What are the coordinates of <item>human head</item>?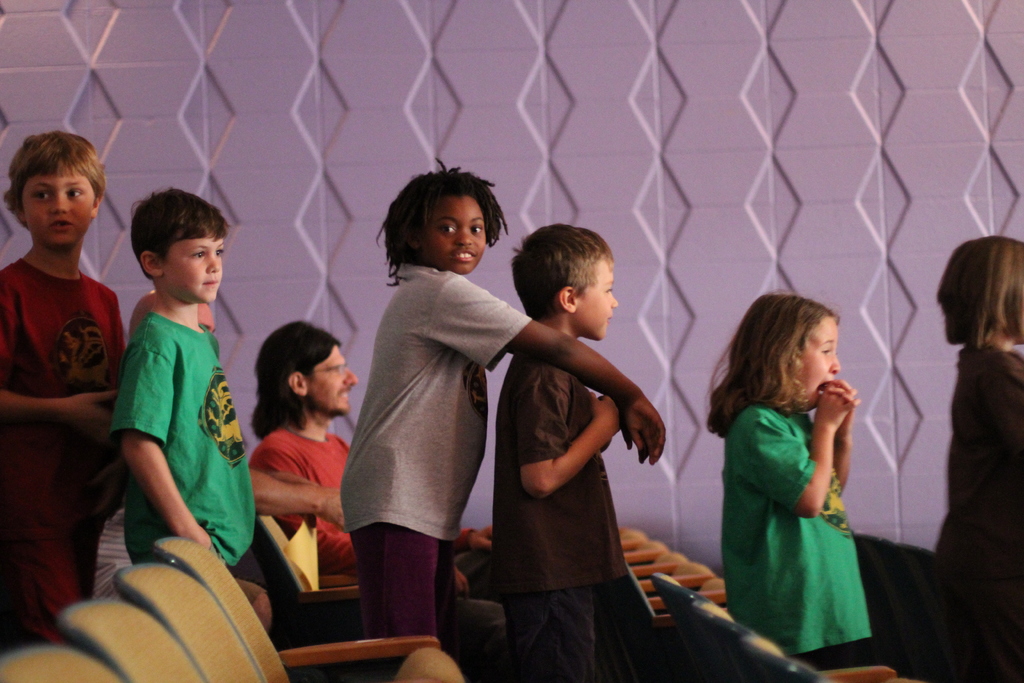
detection(737, 290, 844, 414).
